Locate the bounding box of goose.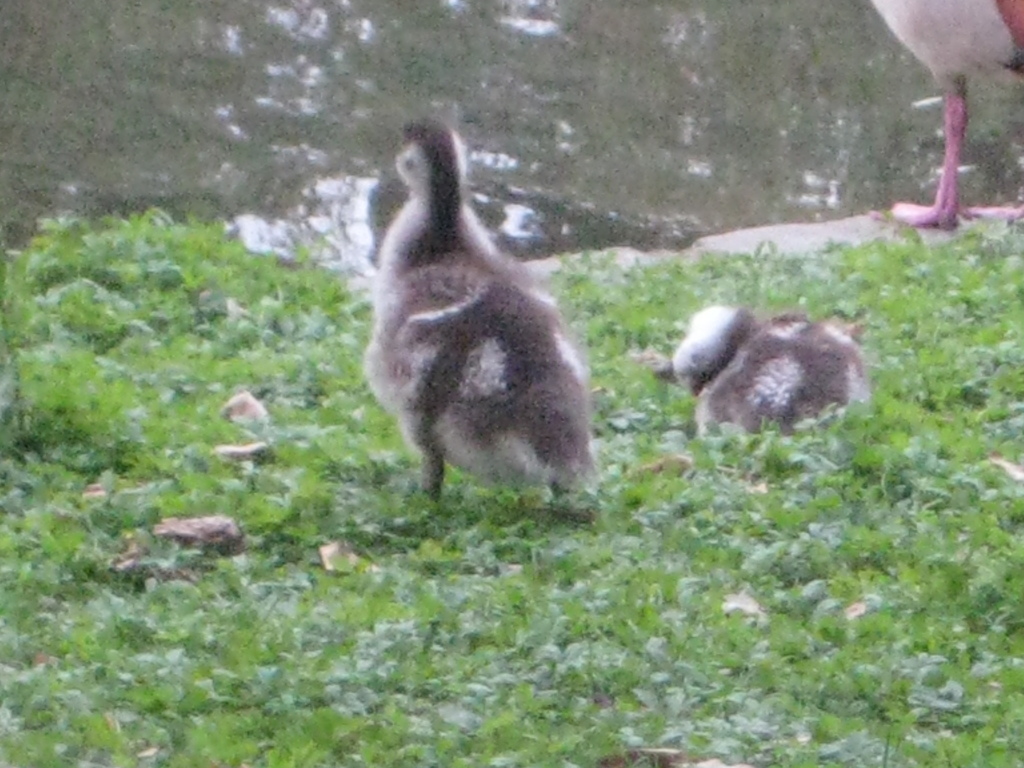
Bounding box: crop(662, 302, 866, 440).
